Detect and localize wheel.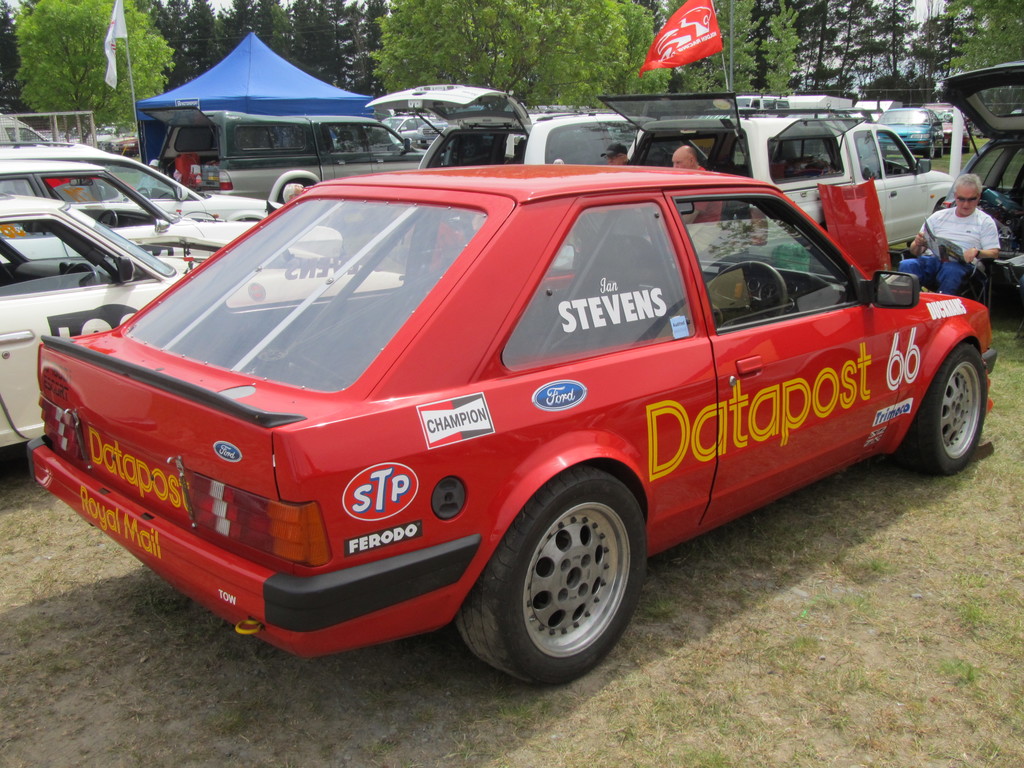
Localized at [100,209,120,228].
